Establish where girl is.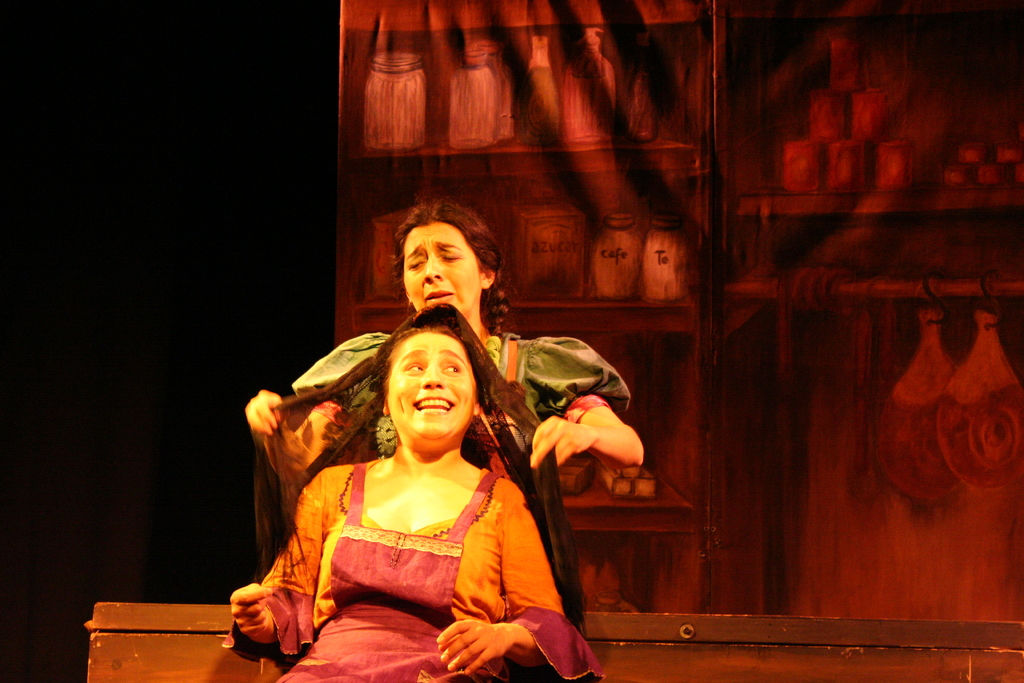
Established at <bbox>243, 198, 653, 497</bbox>.
